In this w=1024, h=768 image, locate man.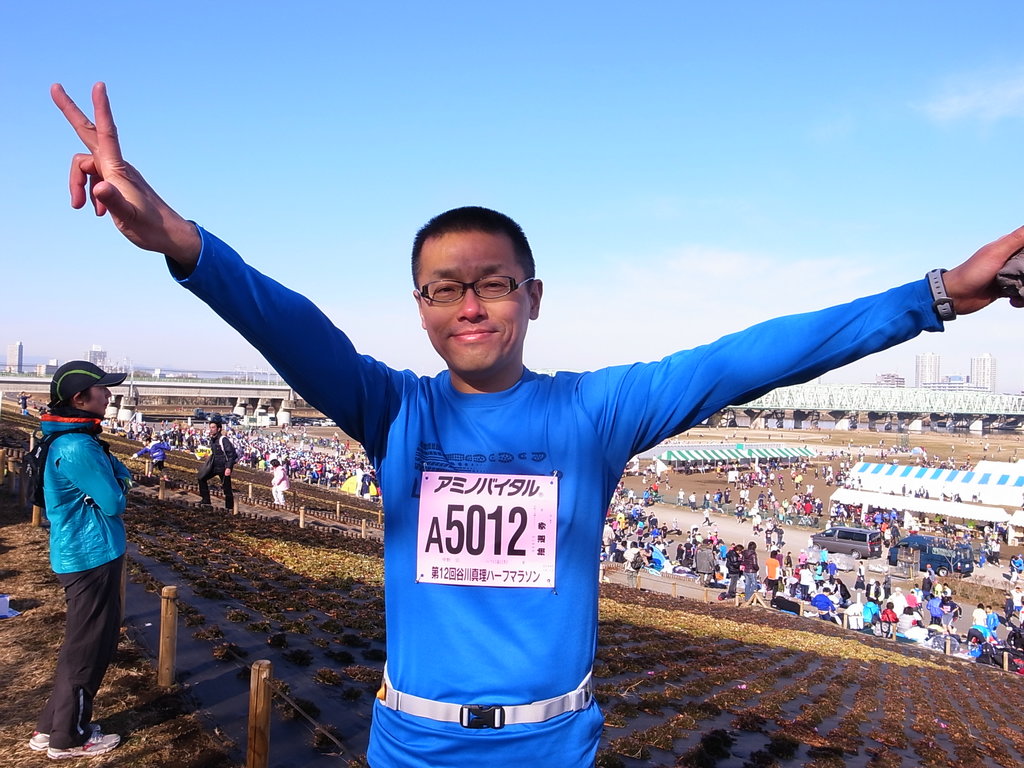
Bounding box: (36,363,134,756).
